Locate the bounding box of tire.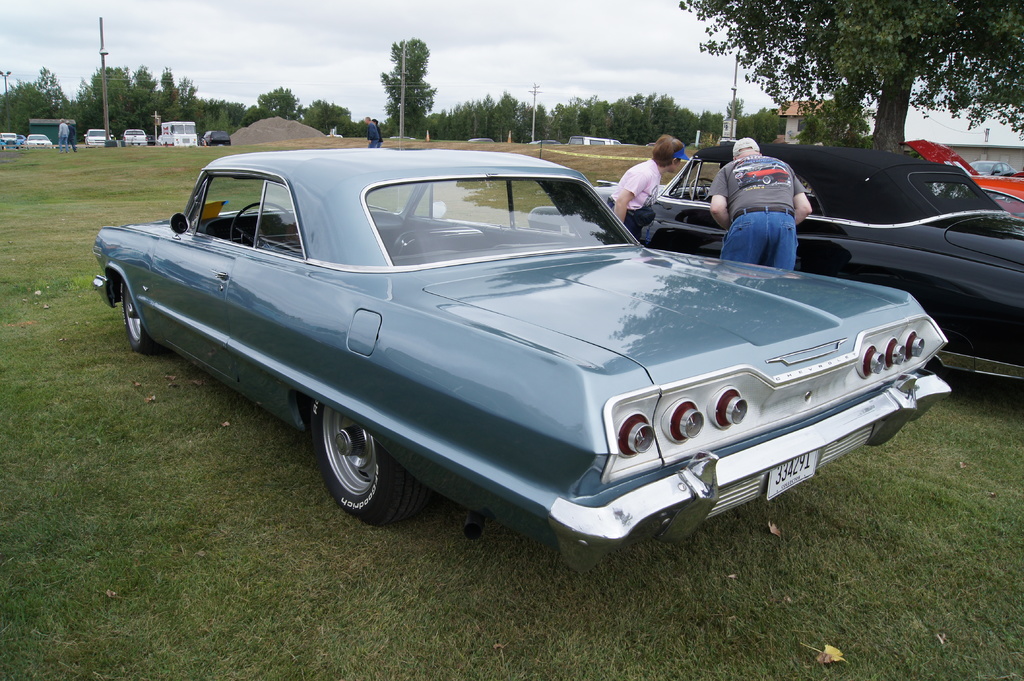
Bounding box: [124,281,160,353].
